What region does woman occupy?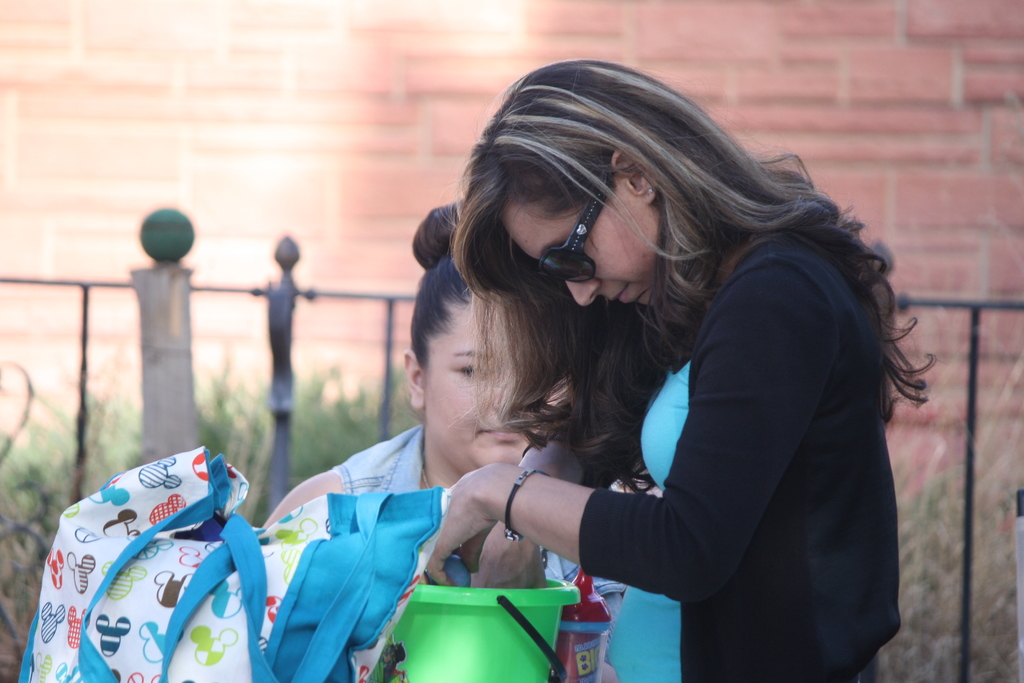
detection(261, 194, 634, 682).
